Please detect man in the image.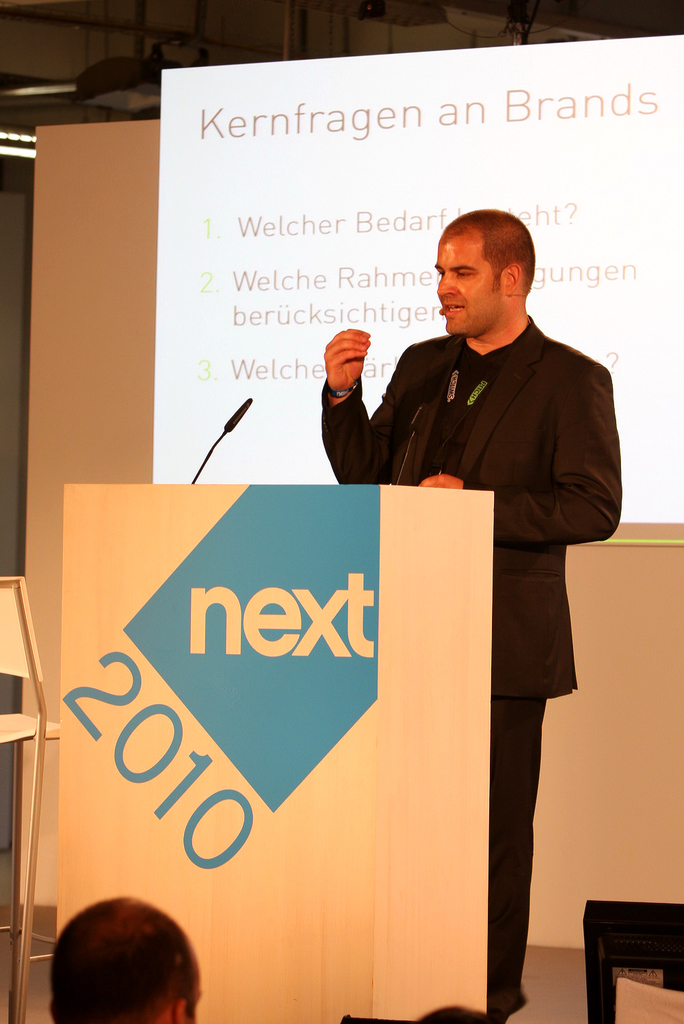
bbox=(43, 888, 199, 1023).
